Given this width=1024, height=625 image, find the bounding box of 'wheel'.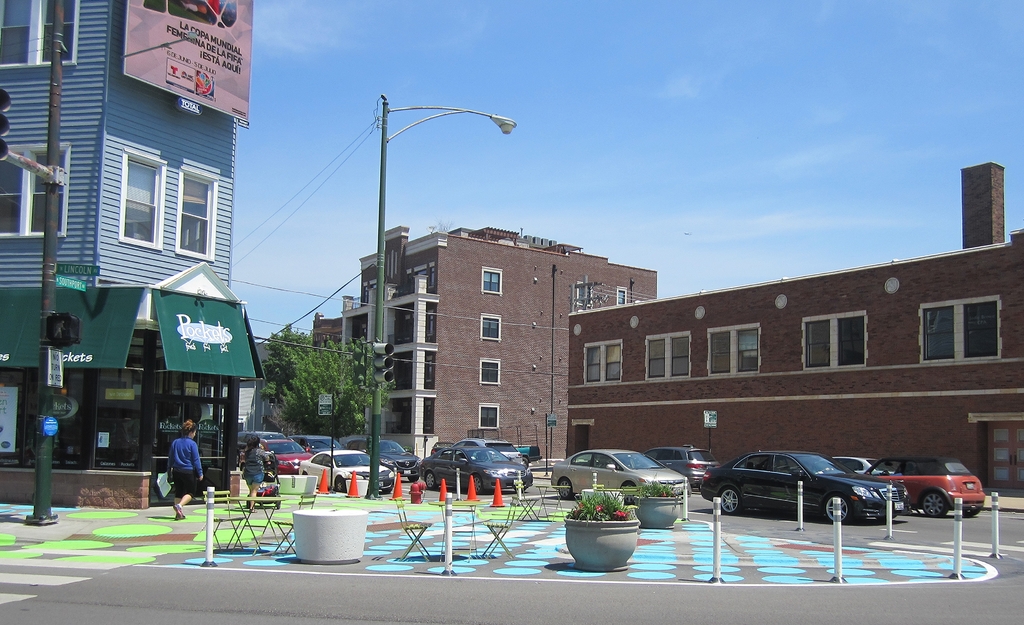
box(472, 473, 483, 494).
